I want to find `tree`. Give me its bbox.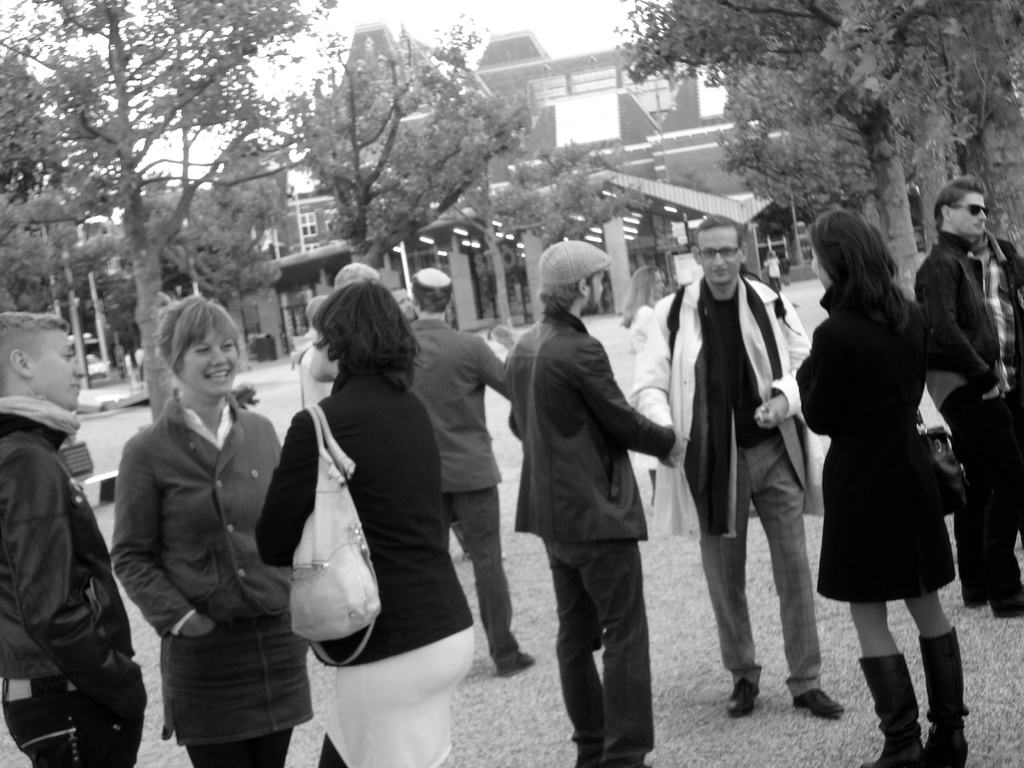
select_region(0, 0, 342, 422).
